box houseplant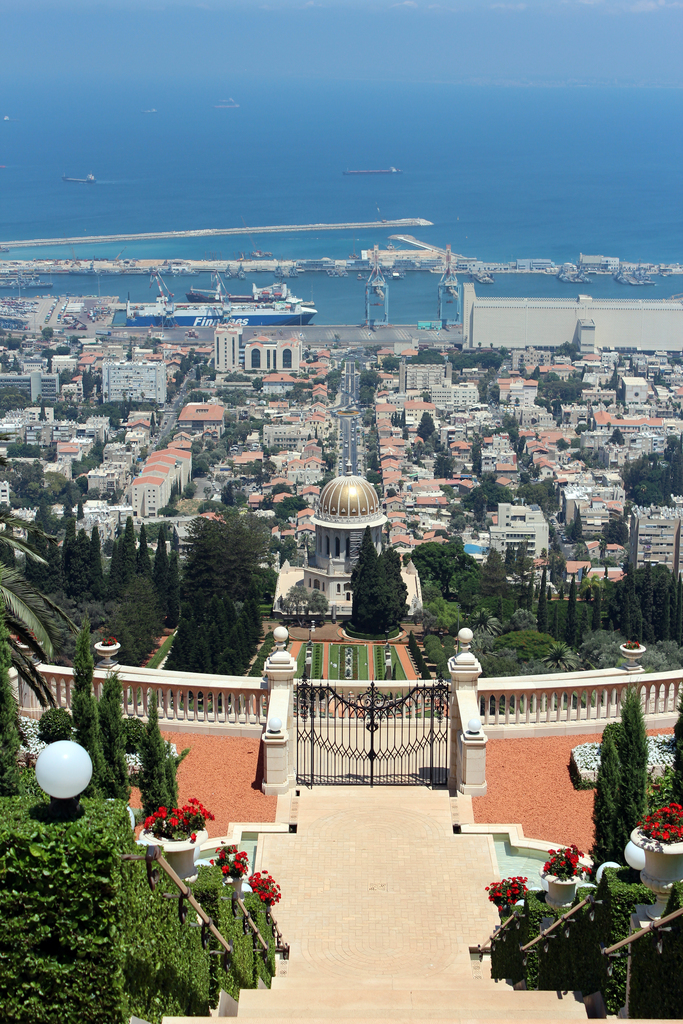
[206, 842, 250, 905]
